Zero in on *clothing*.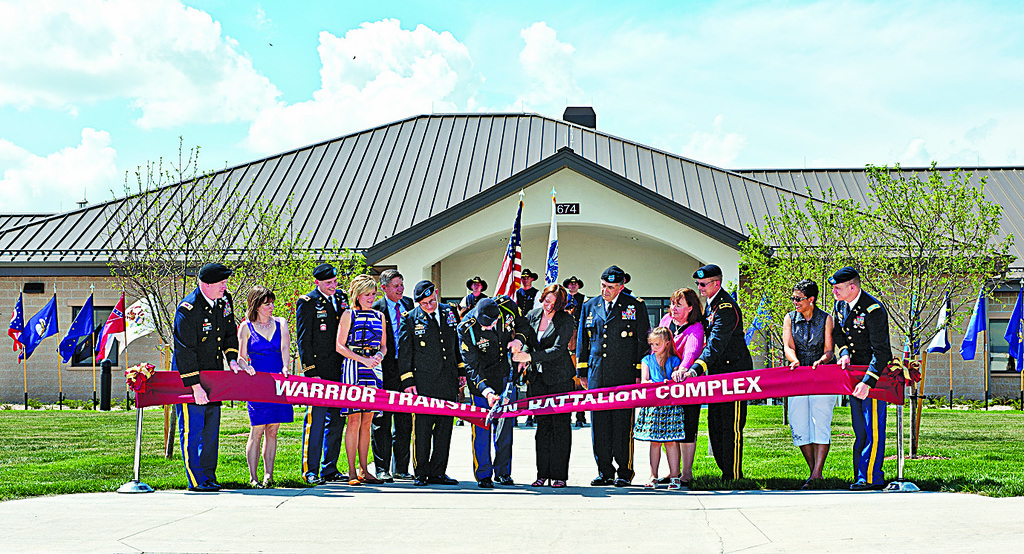
Zeroed in: left=340, top=306, right=382, bottom=413.
